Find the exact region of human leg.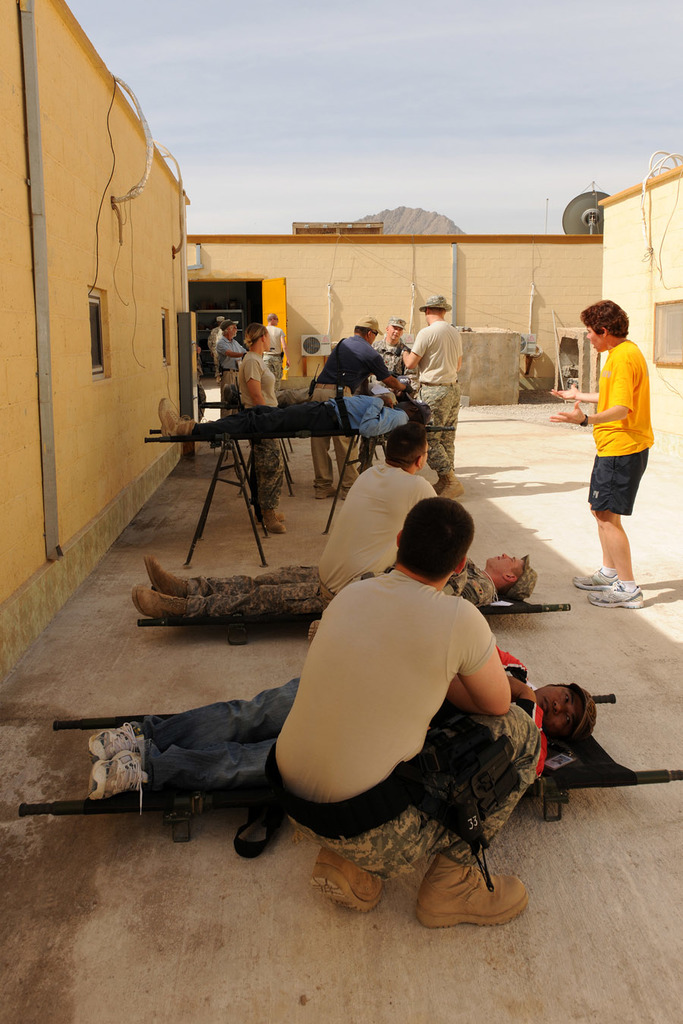
Exact region: (x1=92, y1=680, x2=296, y2=786).
